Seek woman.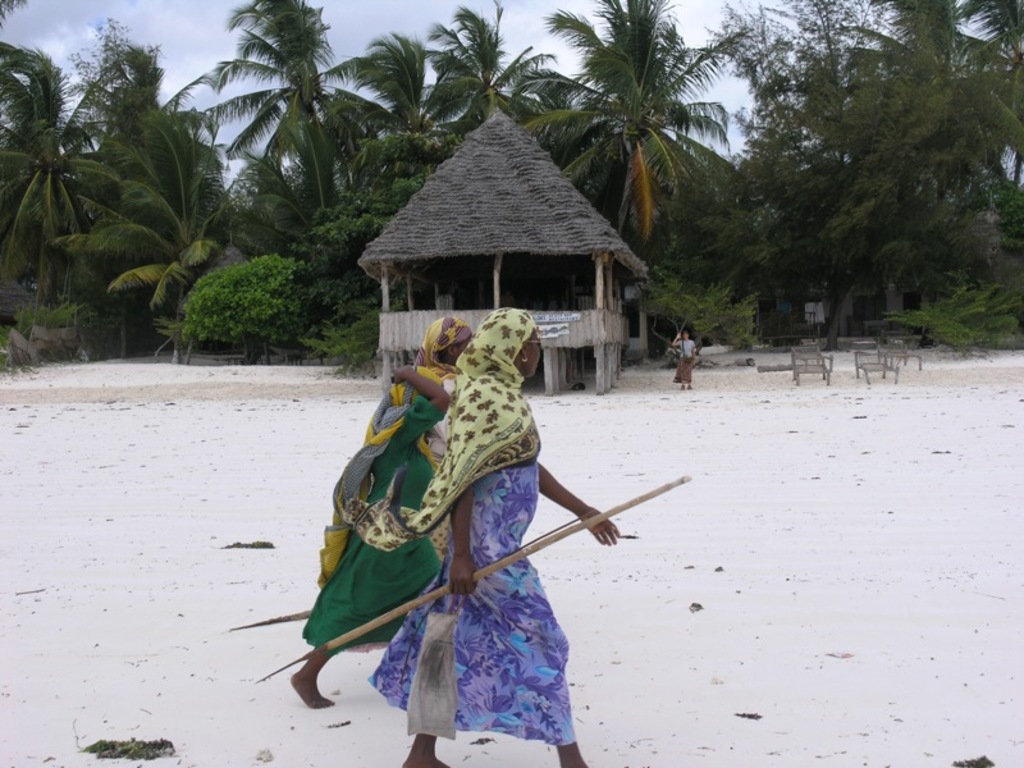
box=[672, 328, 698, 392].
